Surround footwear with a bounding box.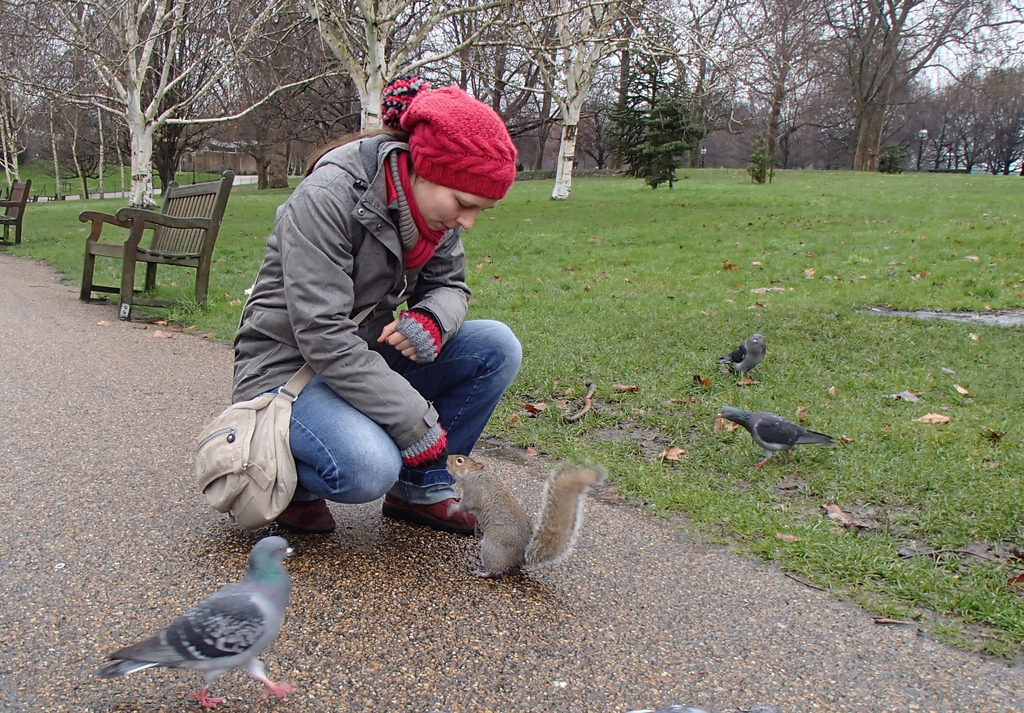
275,498,333,532.
